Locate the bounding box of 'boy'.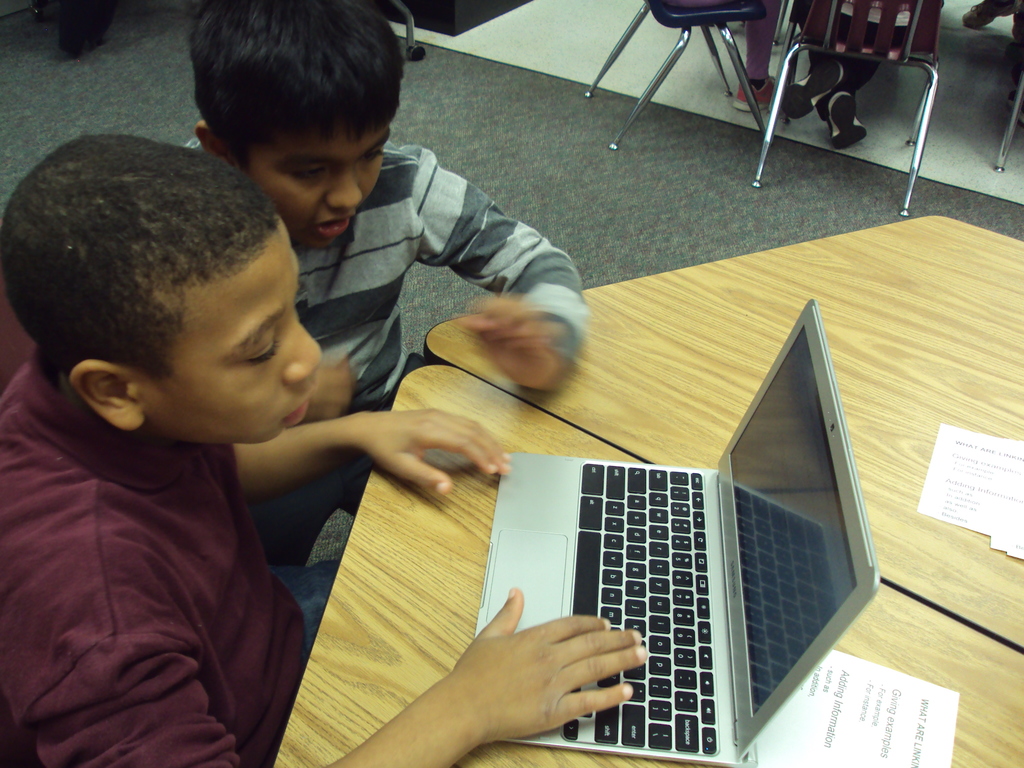
Bounding box: (left=165, top=0, right=589, bottom=595).
